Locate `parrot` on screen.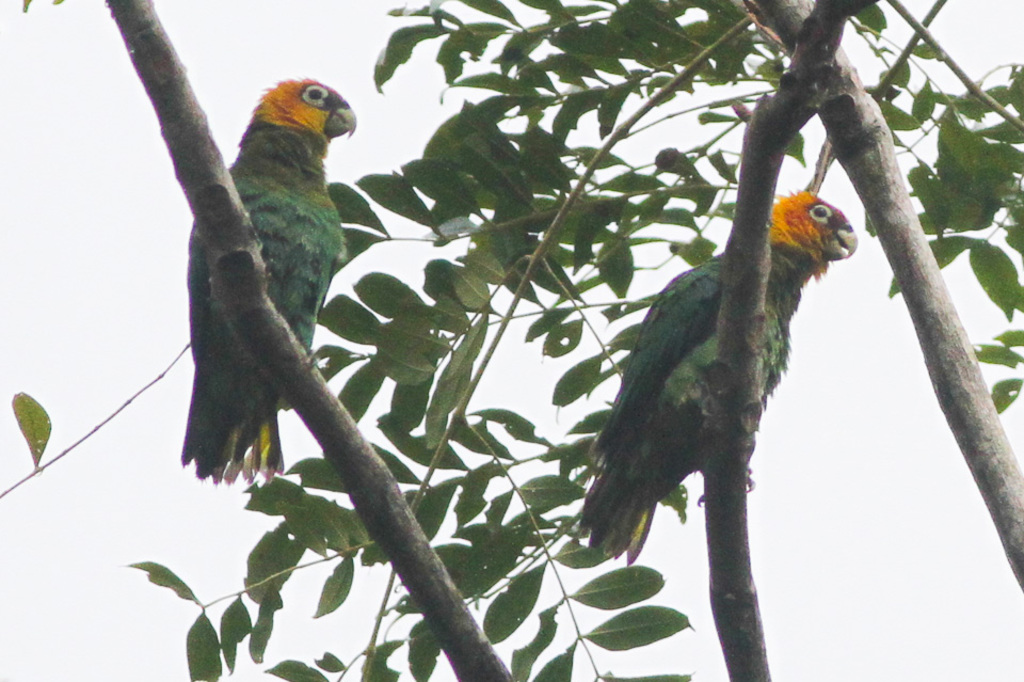
On screen at pyautogui.locateOnScreen(176, 77, 357, 482).
